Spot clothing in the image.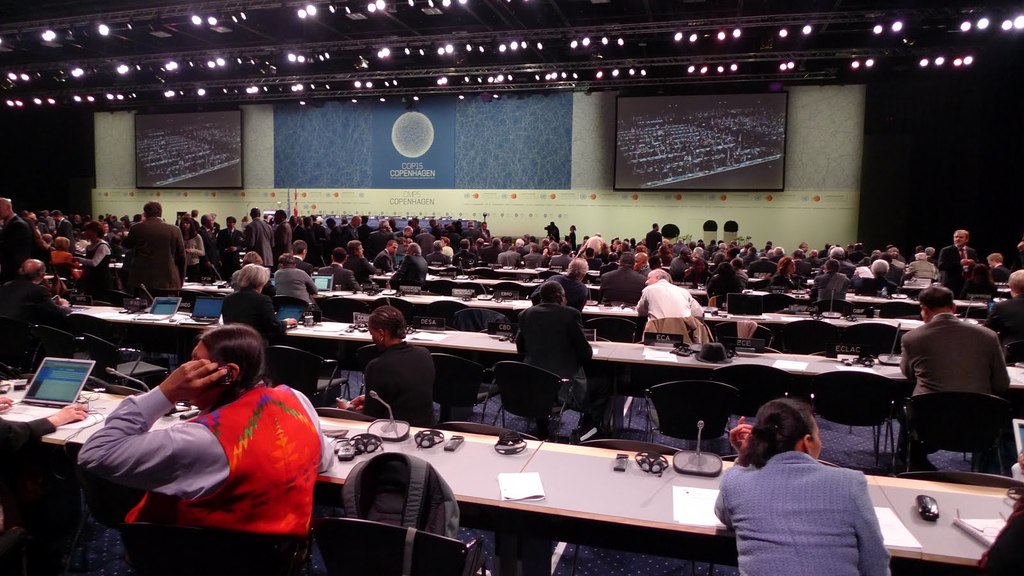
clothing found at select_region(898, 307, 1016, 477).
